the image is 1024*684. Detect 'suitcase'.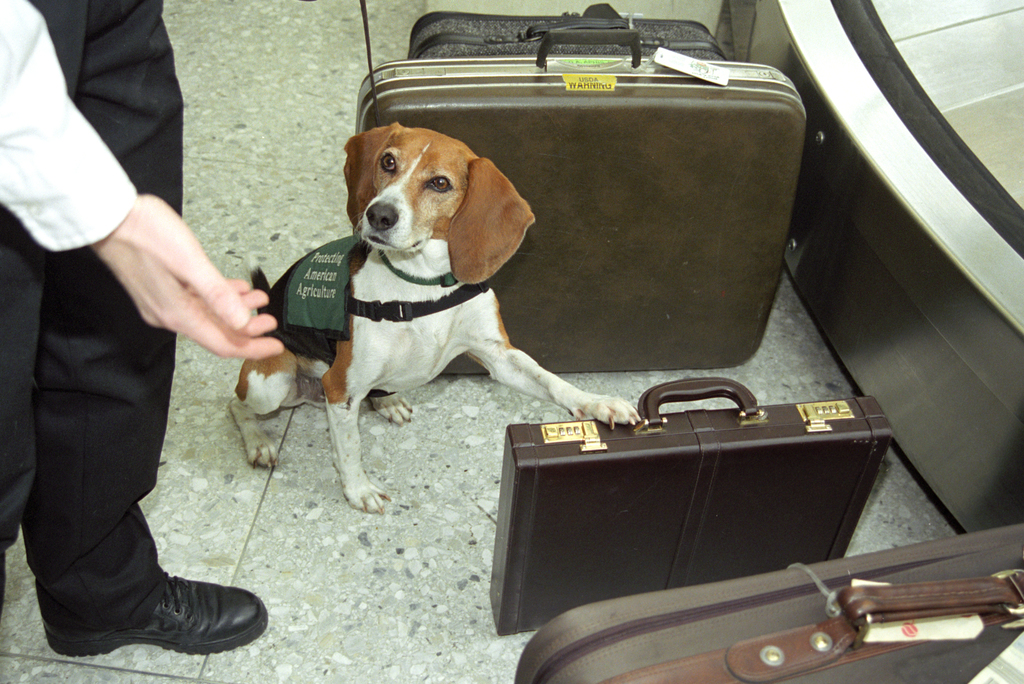
Detection: crop(407, 2, 730, 63).
